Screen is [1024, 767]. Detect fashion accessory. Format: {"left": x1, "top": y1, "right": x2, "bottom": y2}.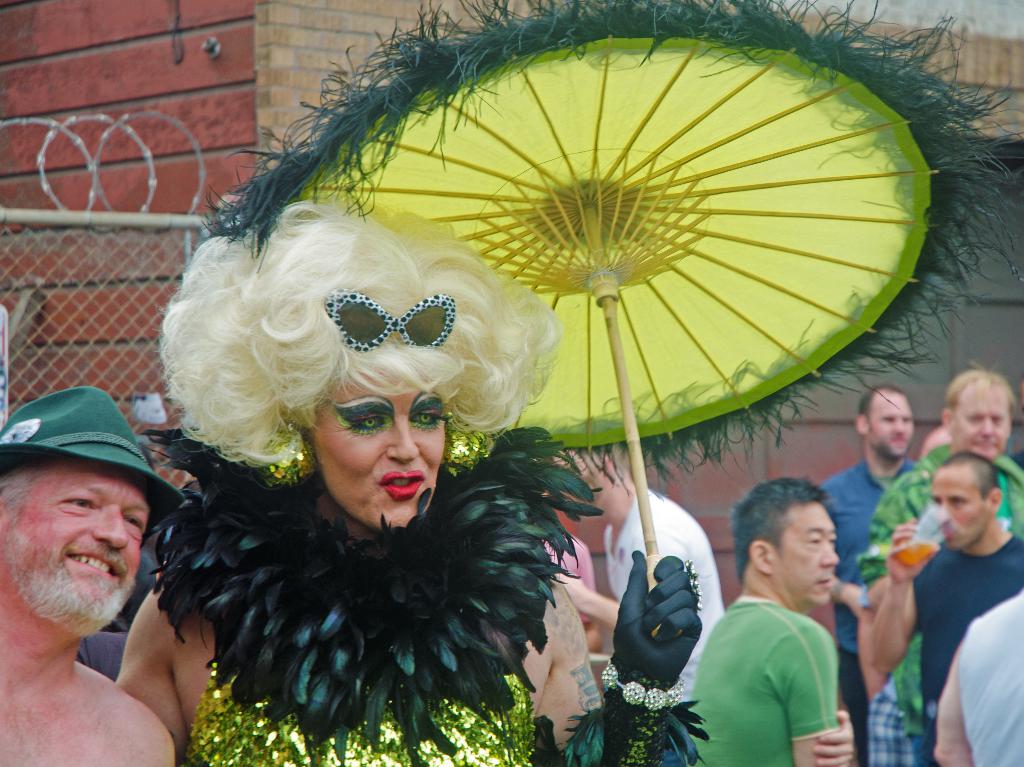
{"left": 138, "top": 424, "right": 604, "bottom": 766}.
